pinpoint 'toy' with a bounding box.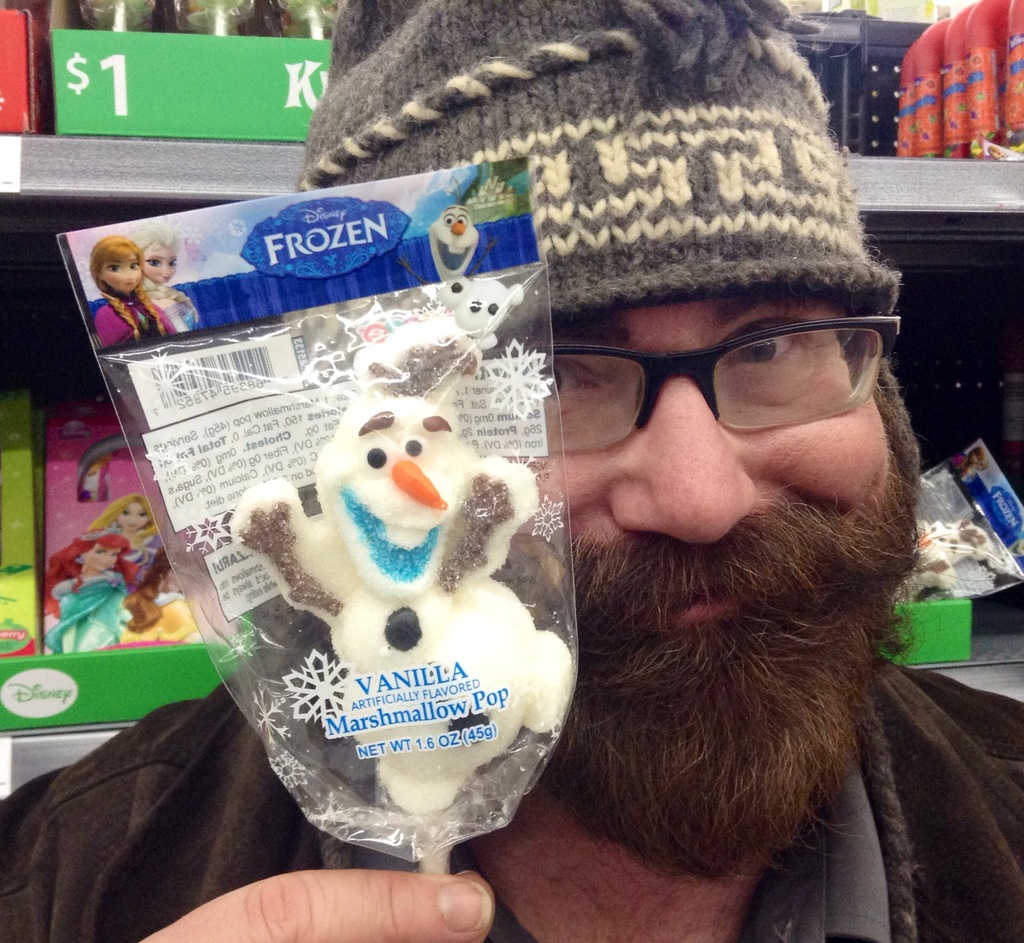
[x1=424, y1=203, x2=474, y2=280].
